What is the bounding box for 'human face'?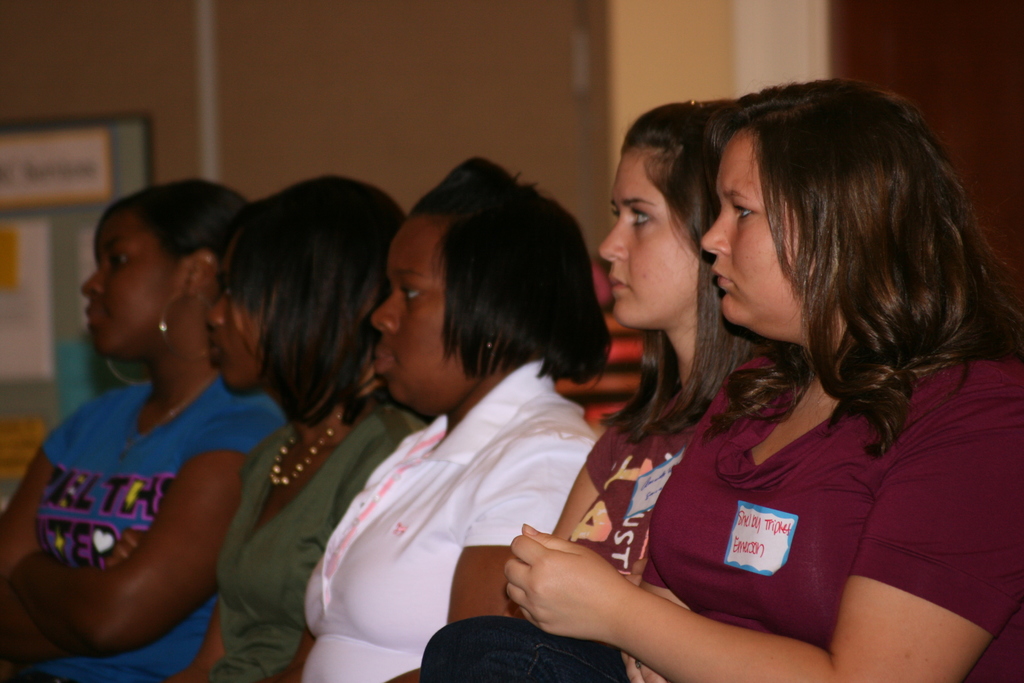
select_region(82, 197, 189, 350).
